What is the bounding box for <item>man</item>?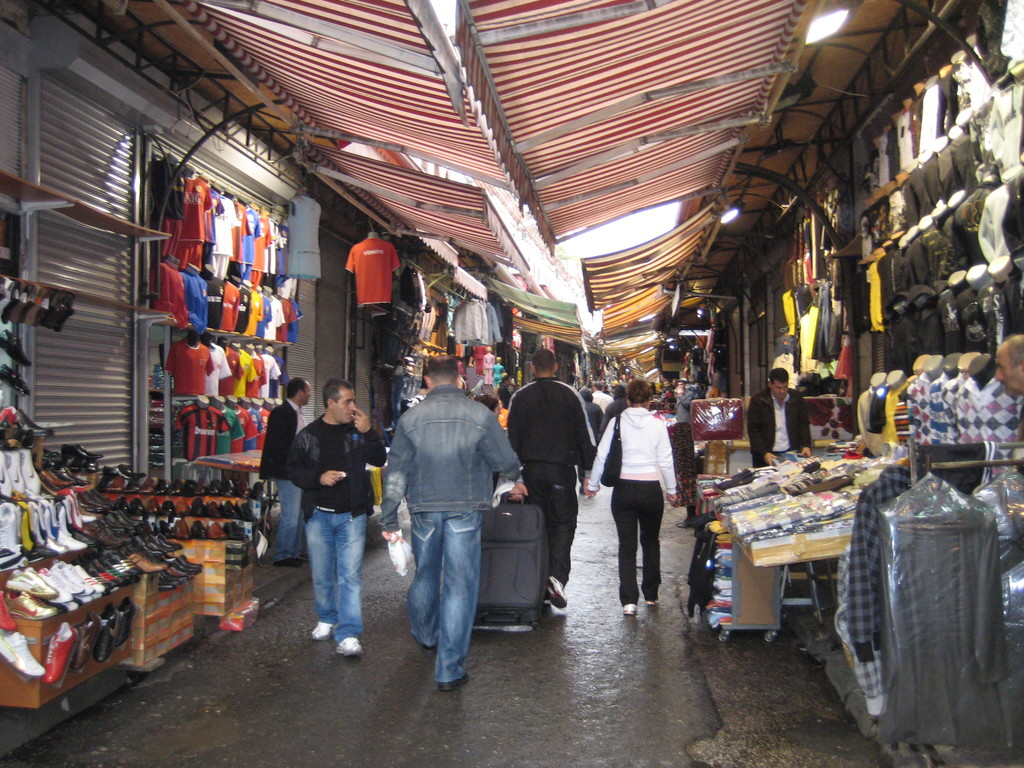
506 346 595 611.
